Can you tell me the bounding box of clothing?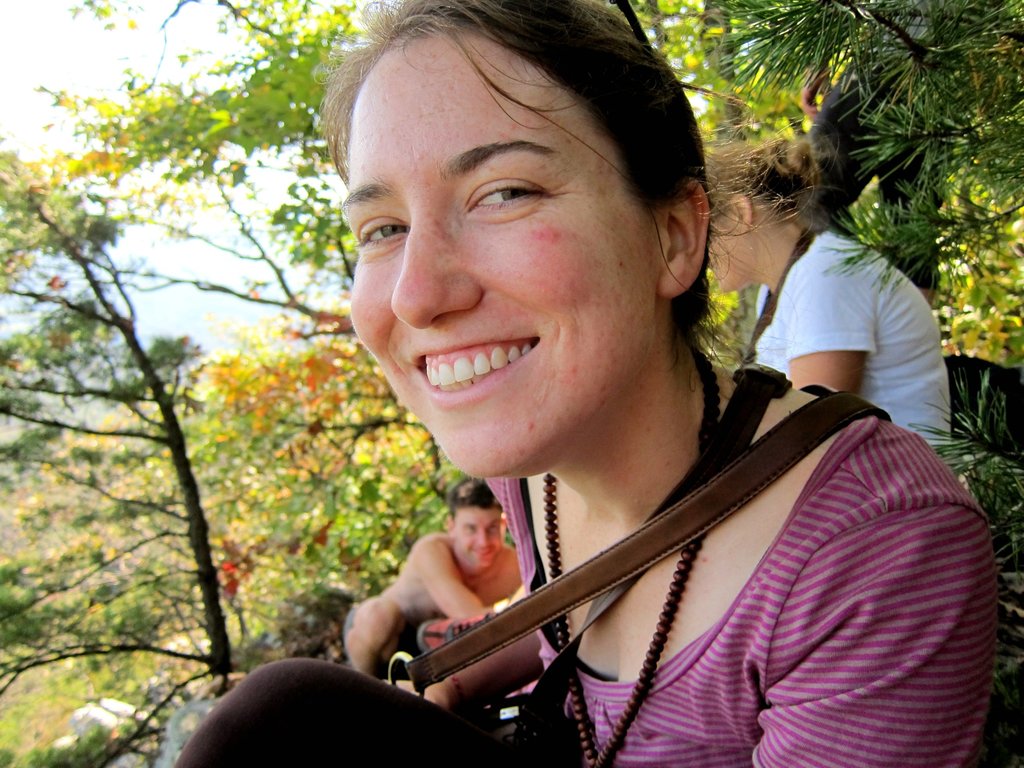
[475, 461, 1014, 767].
